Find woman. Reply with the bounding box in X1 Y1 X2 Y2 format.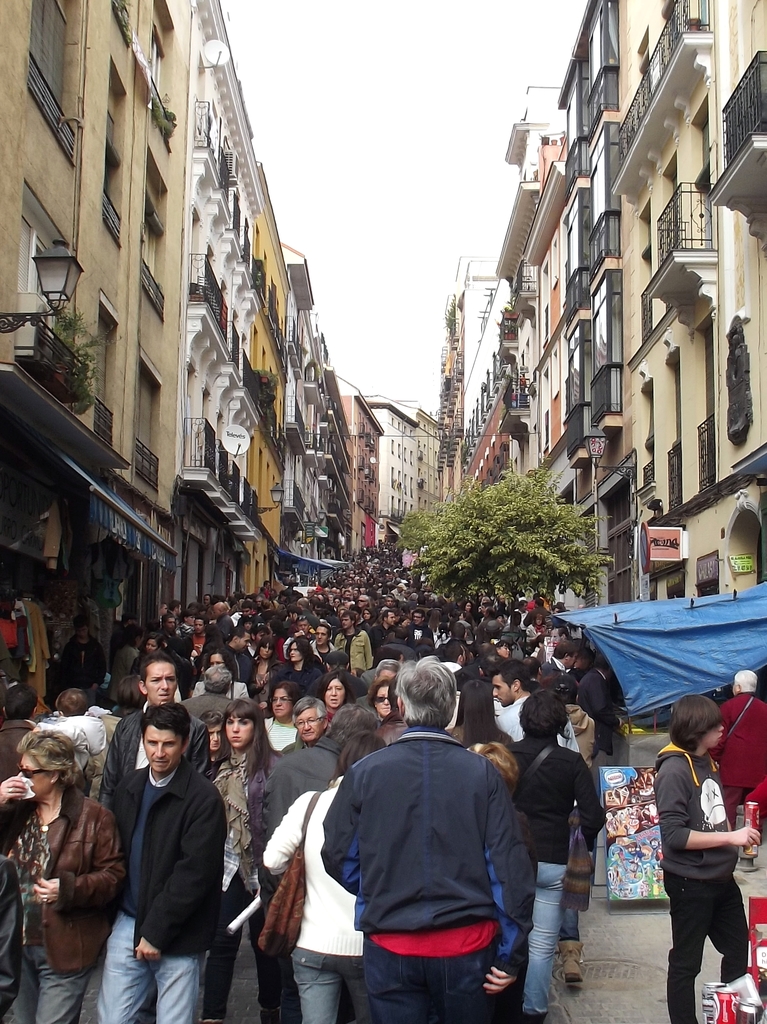
278 636 323 687.
